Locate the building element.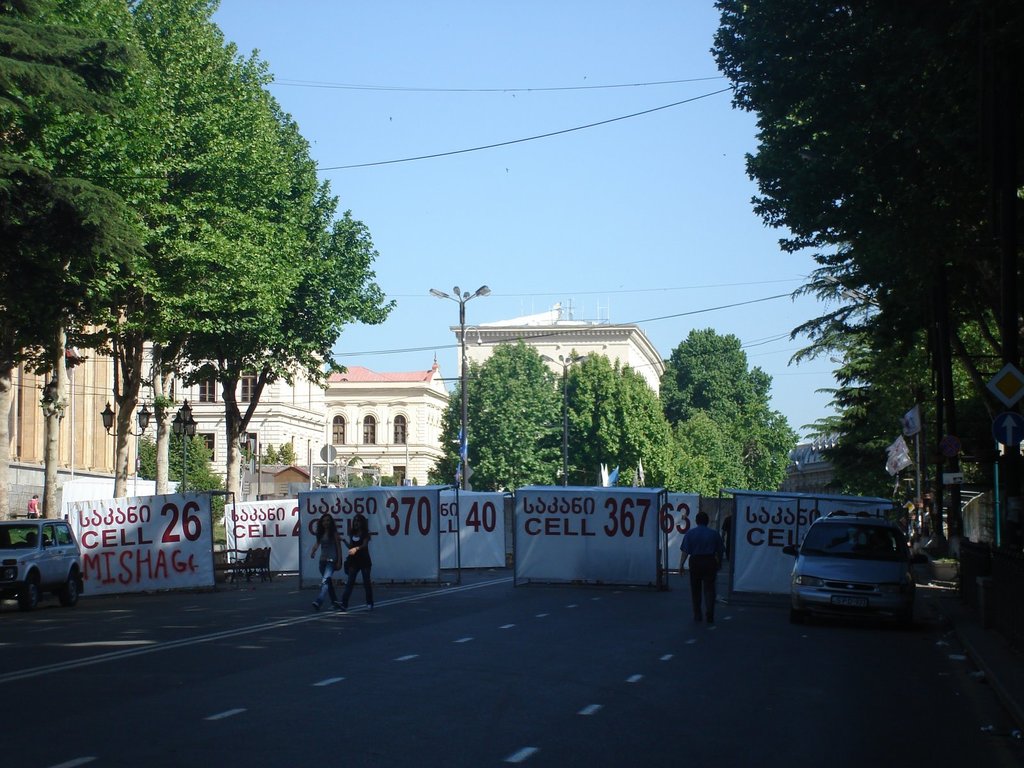
Element bbox: {"x1": 0, "y1": 300, "x2": 452, "y2": 490}.
